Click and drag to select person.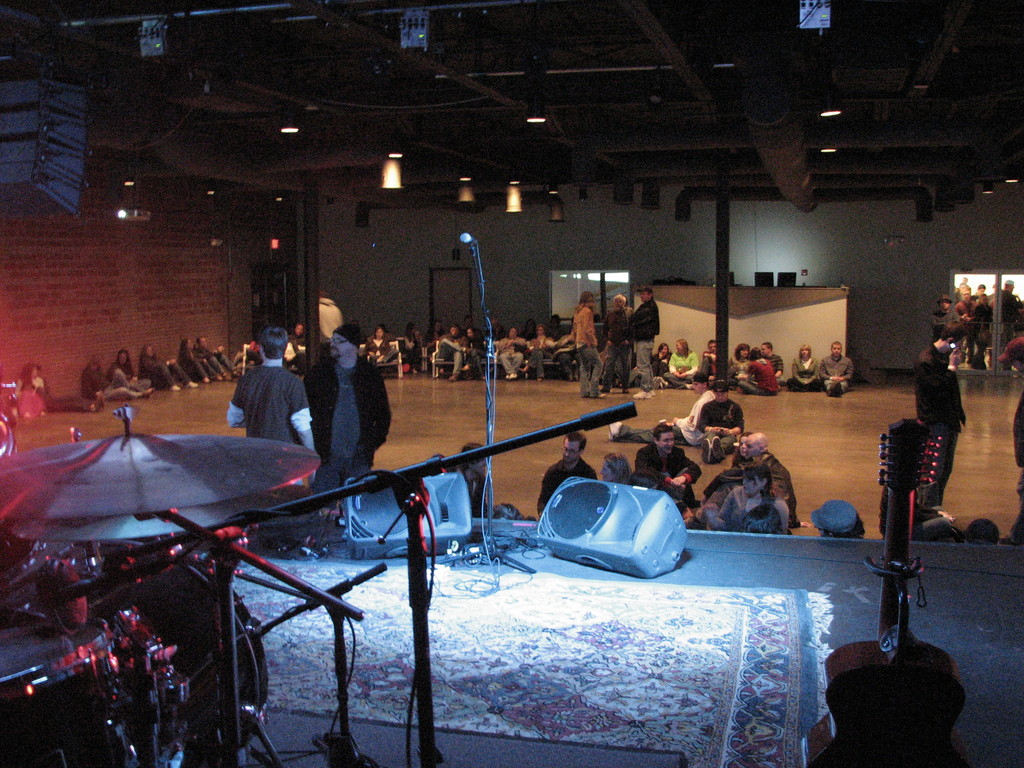
Selection: [139, 346, 200, 392].
